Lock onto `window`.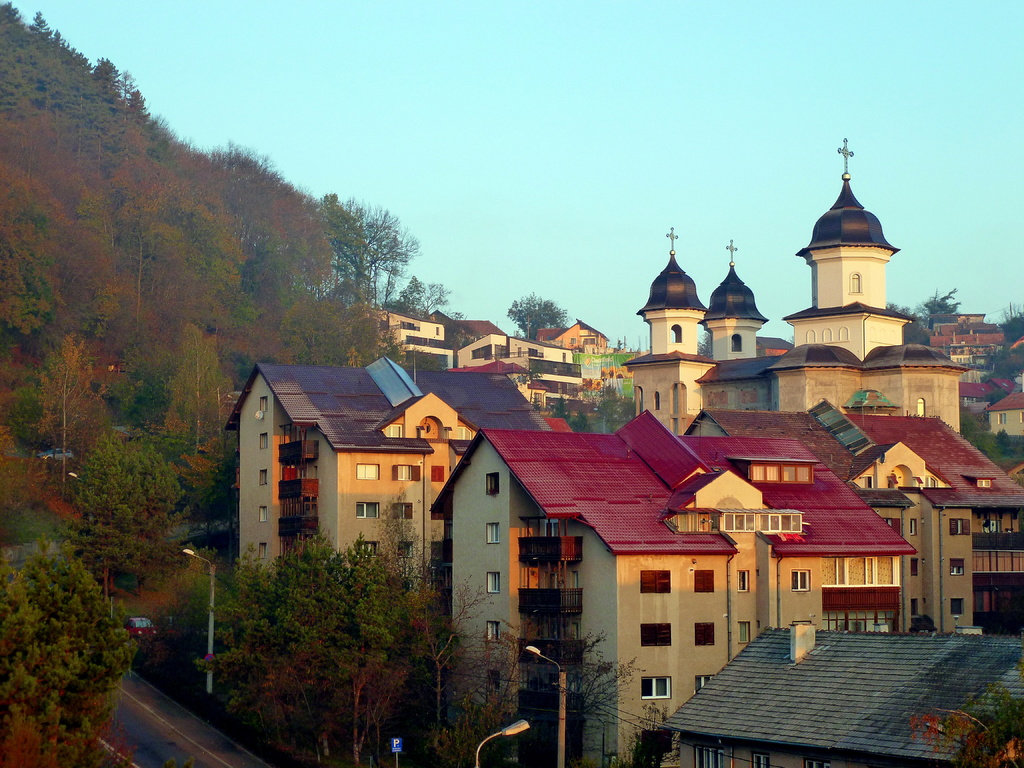
Locked: <box>640,622,676,646</box>.
